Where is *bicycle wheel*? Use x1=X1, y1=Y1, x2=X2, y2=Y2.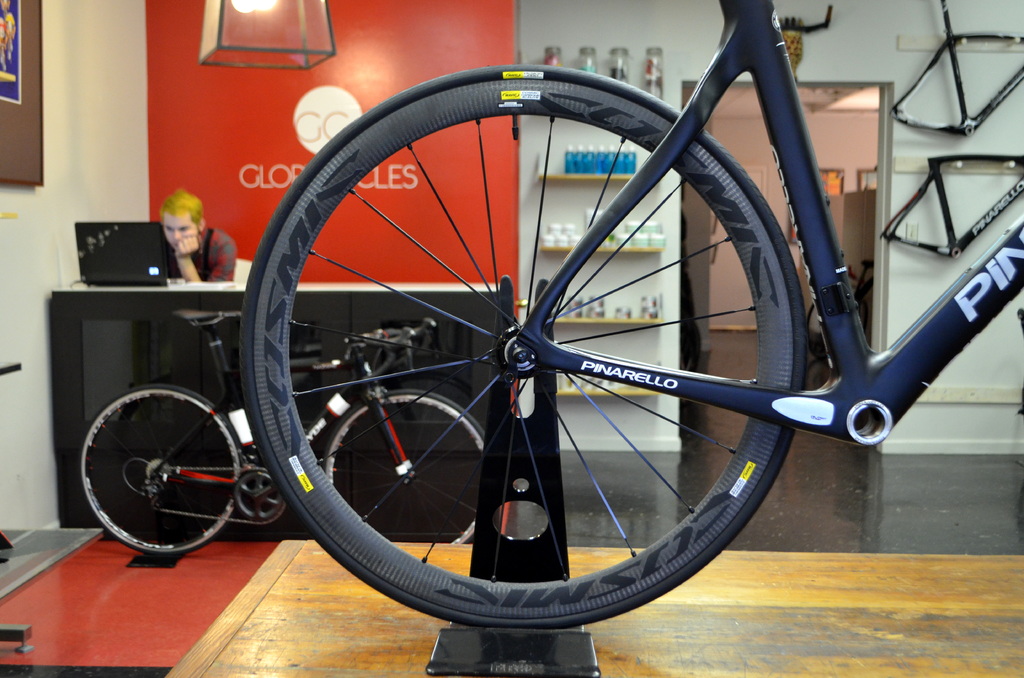
x1=236, y1=62, x2=806, y2=629.
